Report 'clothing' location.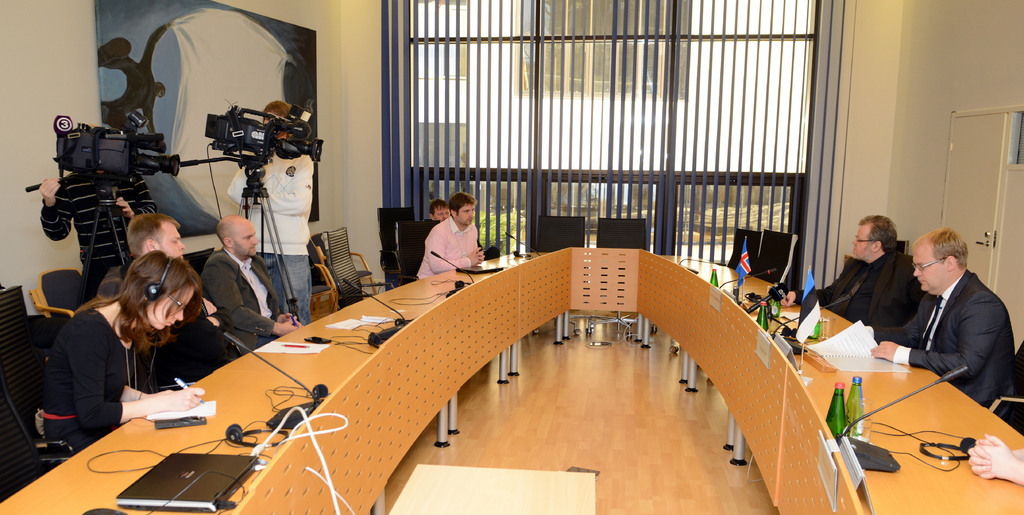
Report: [x1=796, y1=250, x2=913, y2=338].
